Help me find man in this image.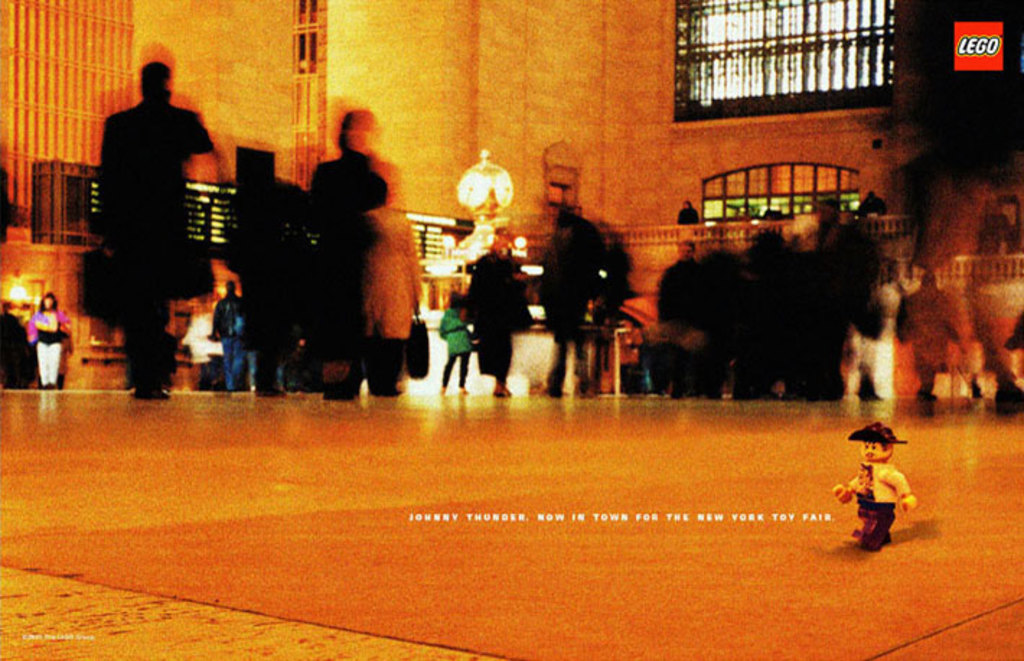
Found it: crop(834, 424, 917, 547).
